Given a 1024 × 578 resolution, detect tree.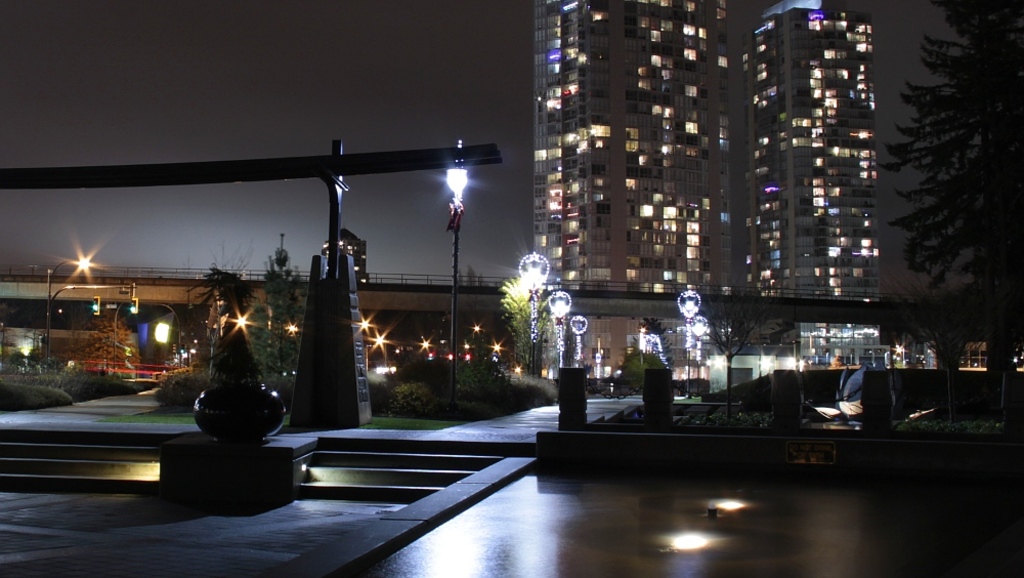
detection(0, 323, 27, 378).
